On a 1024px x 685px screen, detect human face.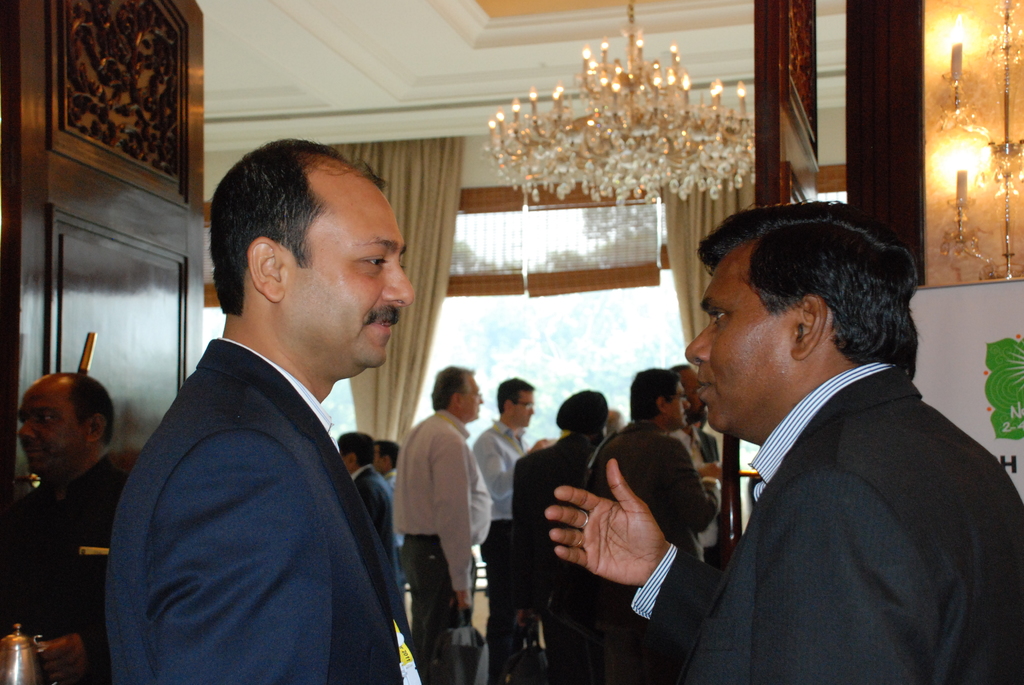
512:392:534:430.
